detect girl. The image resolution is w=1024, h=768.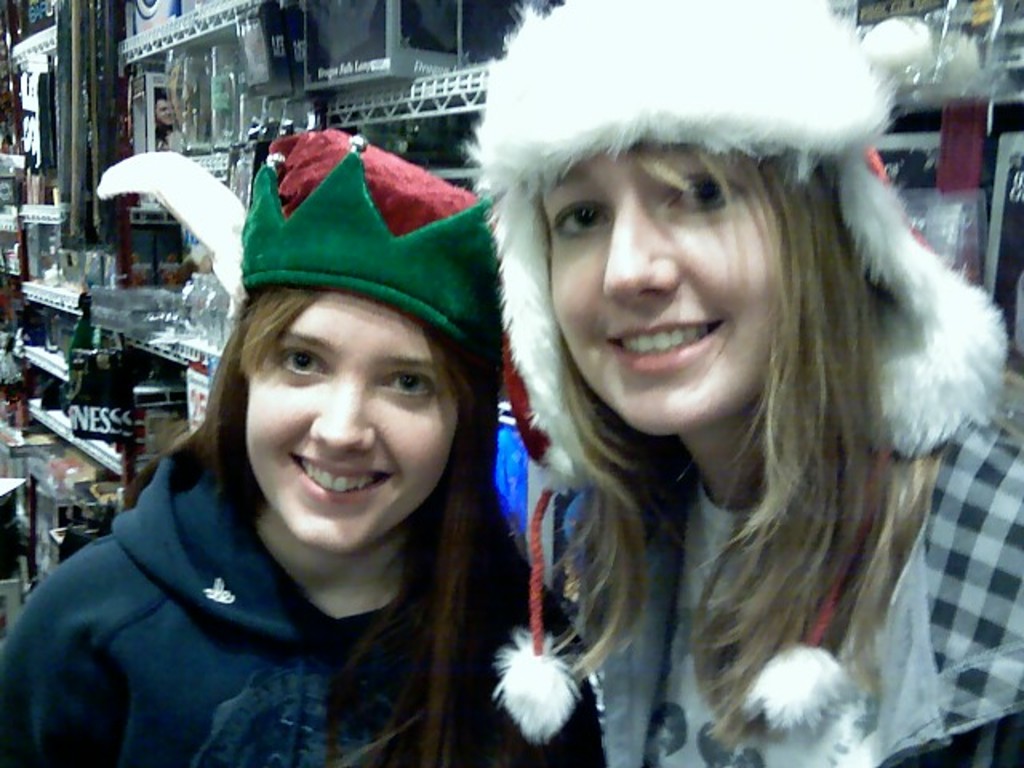
0:123:614:766.
